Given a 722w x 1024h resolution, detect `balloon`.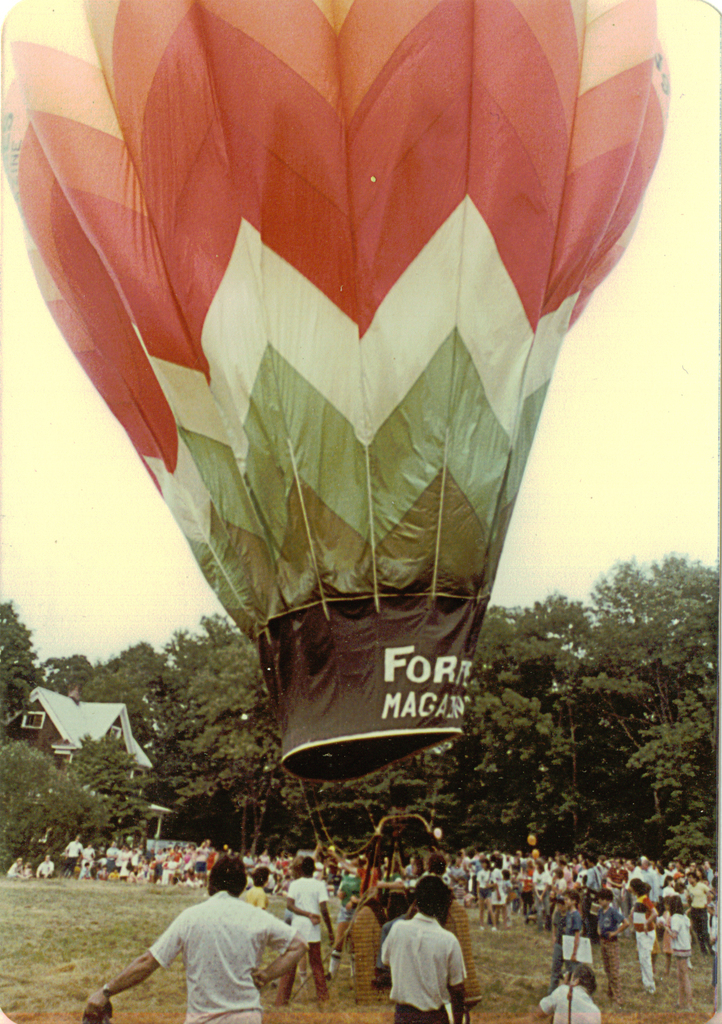
pyautogui.locateOnScreen(0, 0, 674, 783).
